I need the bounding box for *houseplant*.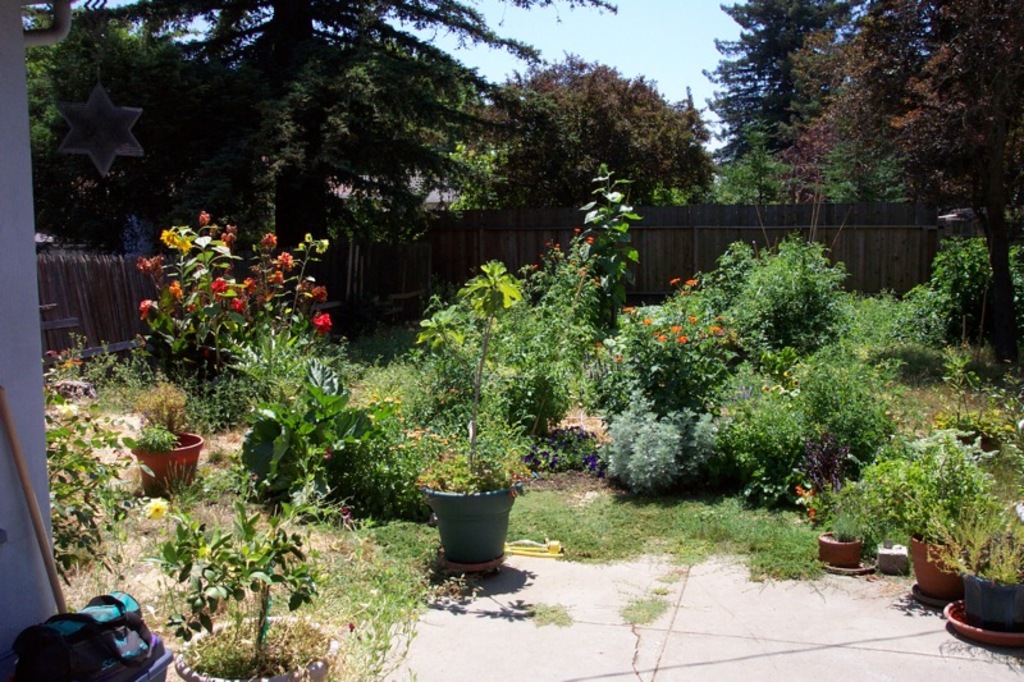
Here it is: <bbox>947, 372, 979, 462</bbox>.
